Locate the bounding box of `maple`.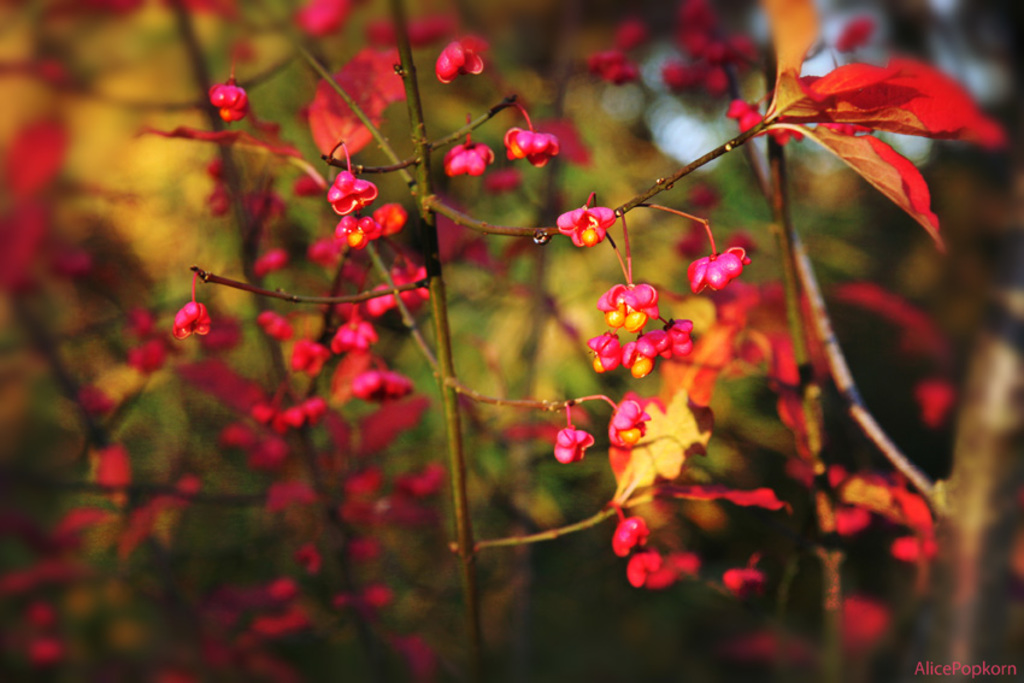
Bounding box: l=0, t=0, r=1023, b=682.
